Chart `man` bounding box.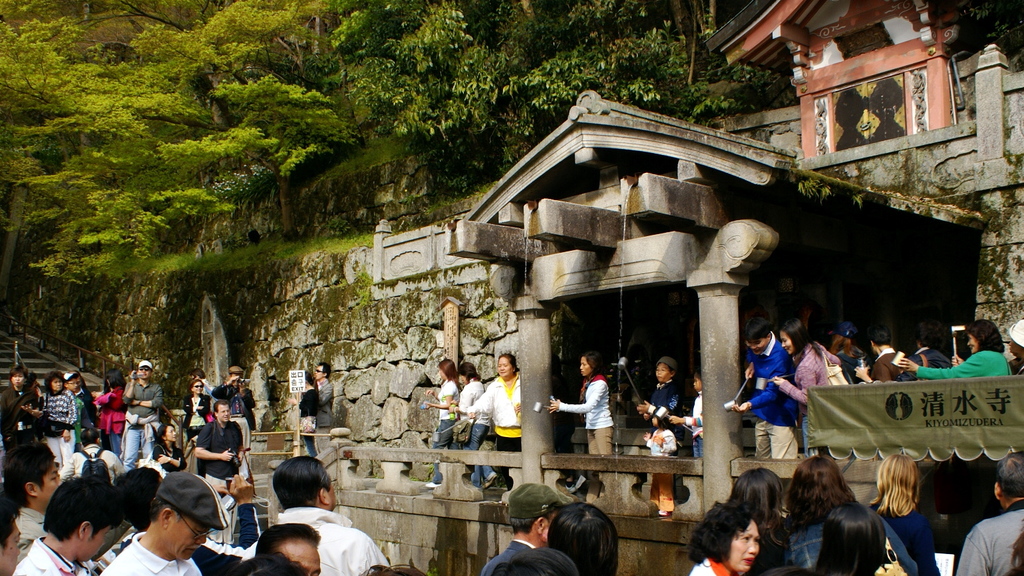
Charted: 242:456:387:575.
